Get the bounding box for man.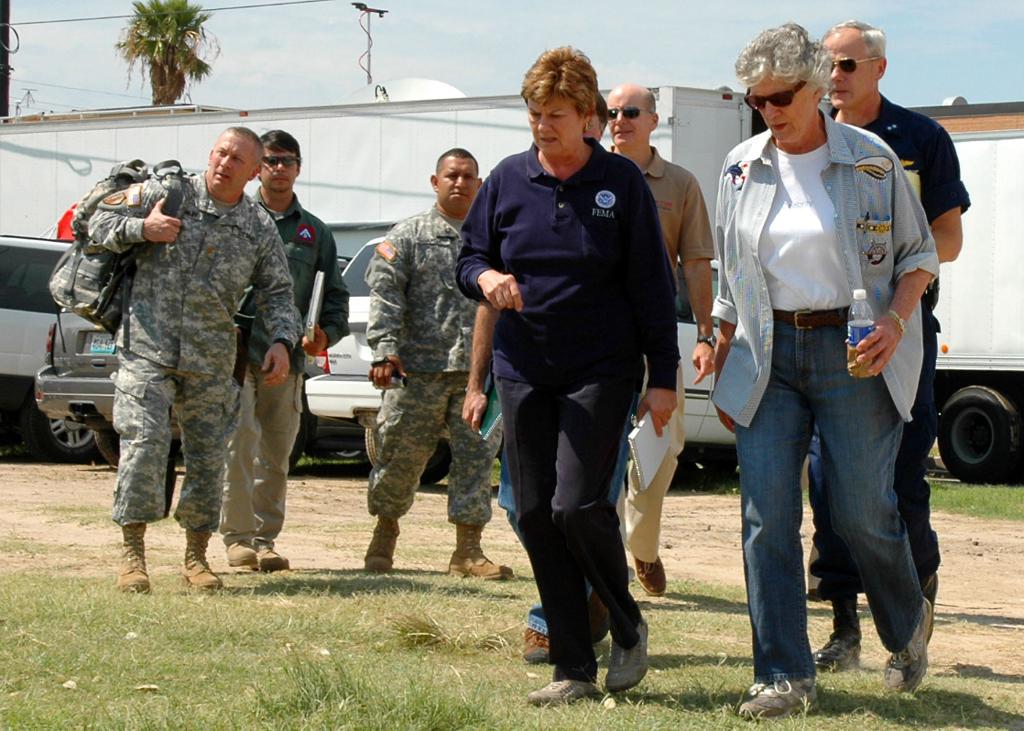
[598,81,720,599].
